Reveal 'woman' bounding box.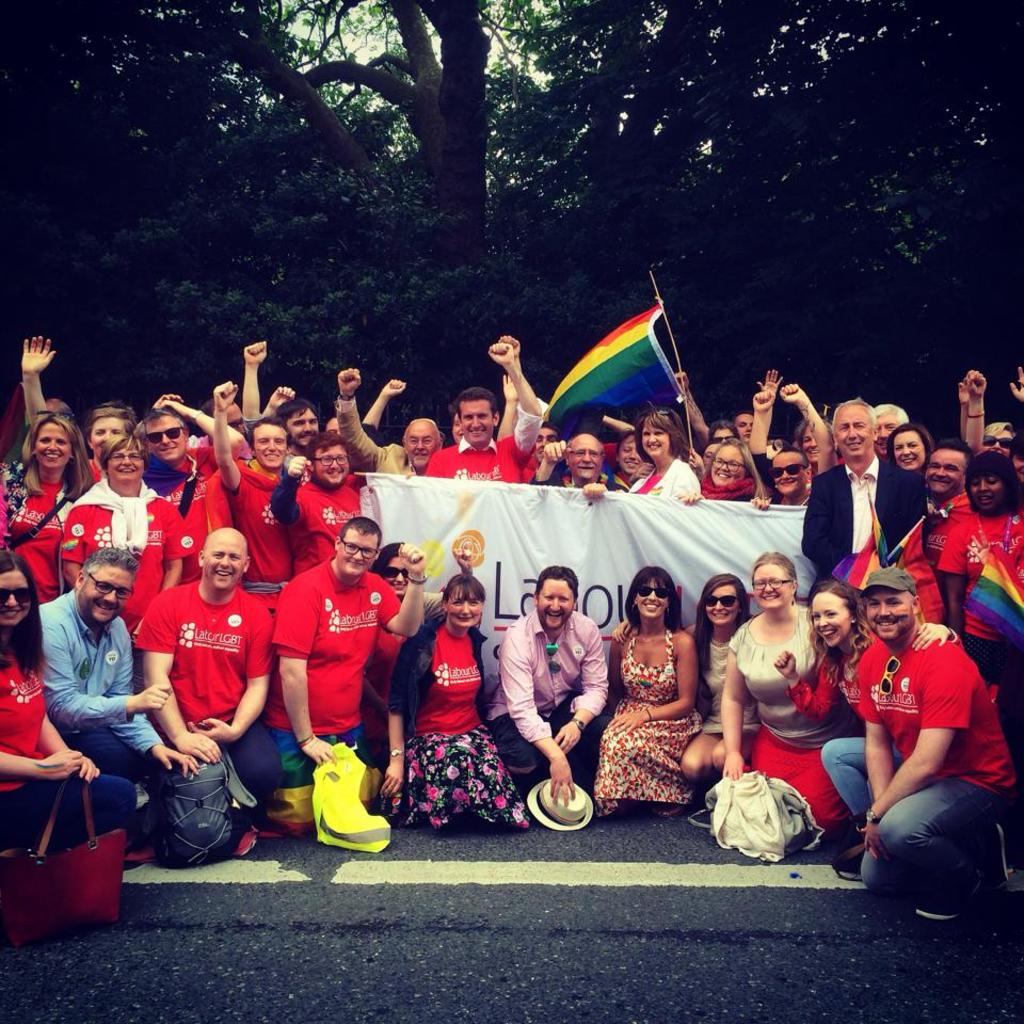
Revealed: BBox(587, 562, 713, 814).
